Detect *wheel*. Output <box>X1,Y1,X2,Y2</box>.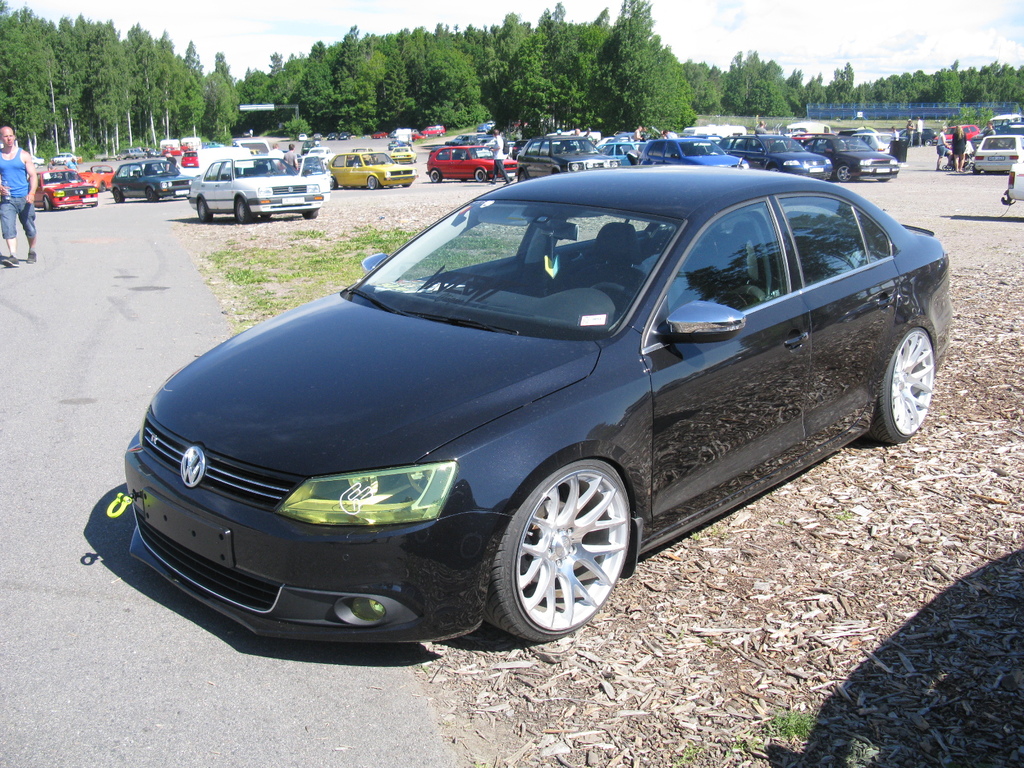
<box>410,157,418,163</box>.
